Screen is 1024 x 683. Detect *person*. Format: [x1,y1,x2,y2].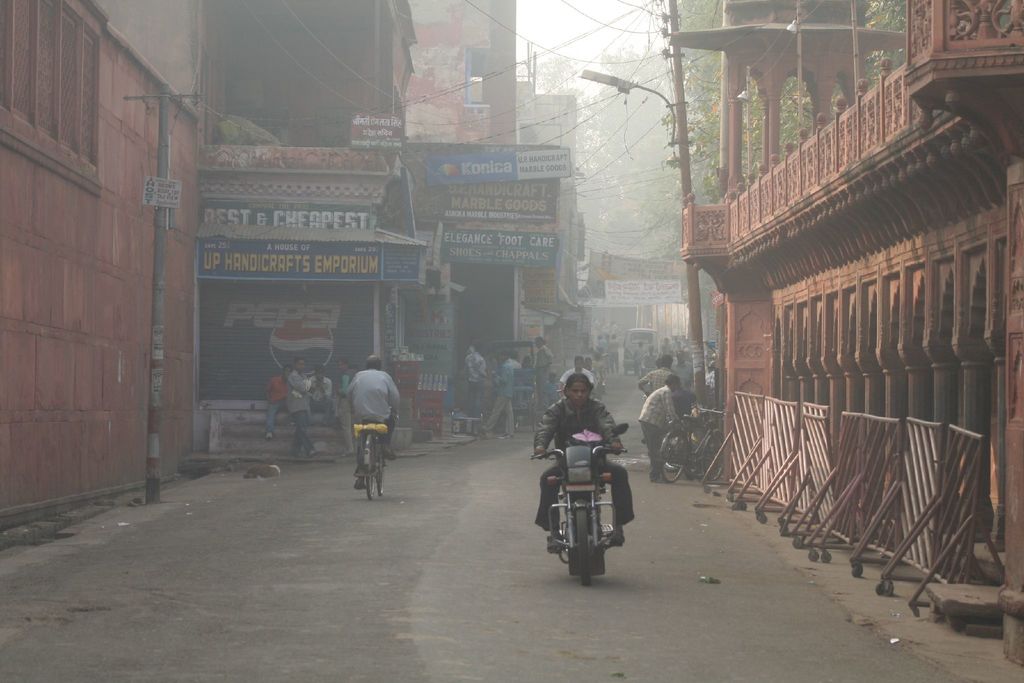
[556,355,596,400].
